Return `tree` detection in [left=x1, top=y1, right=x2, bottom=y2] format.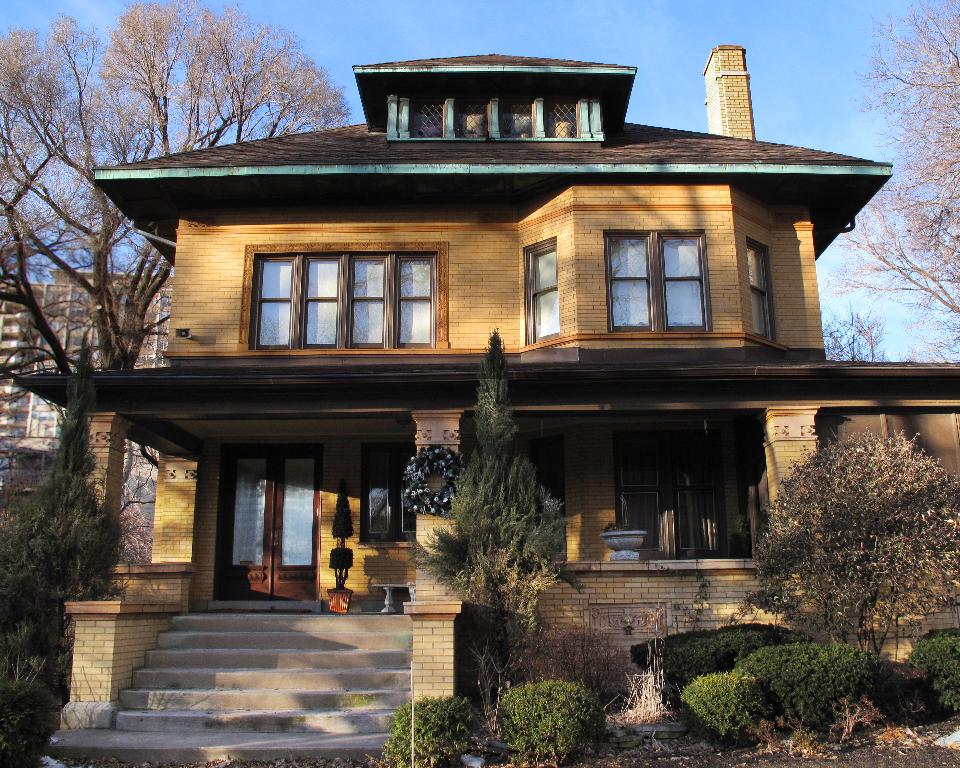
[left=409, top=358, right=574, bottom=685].
